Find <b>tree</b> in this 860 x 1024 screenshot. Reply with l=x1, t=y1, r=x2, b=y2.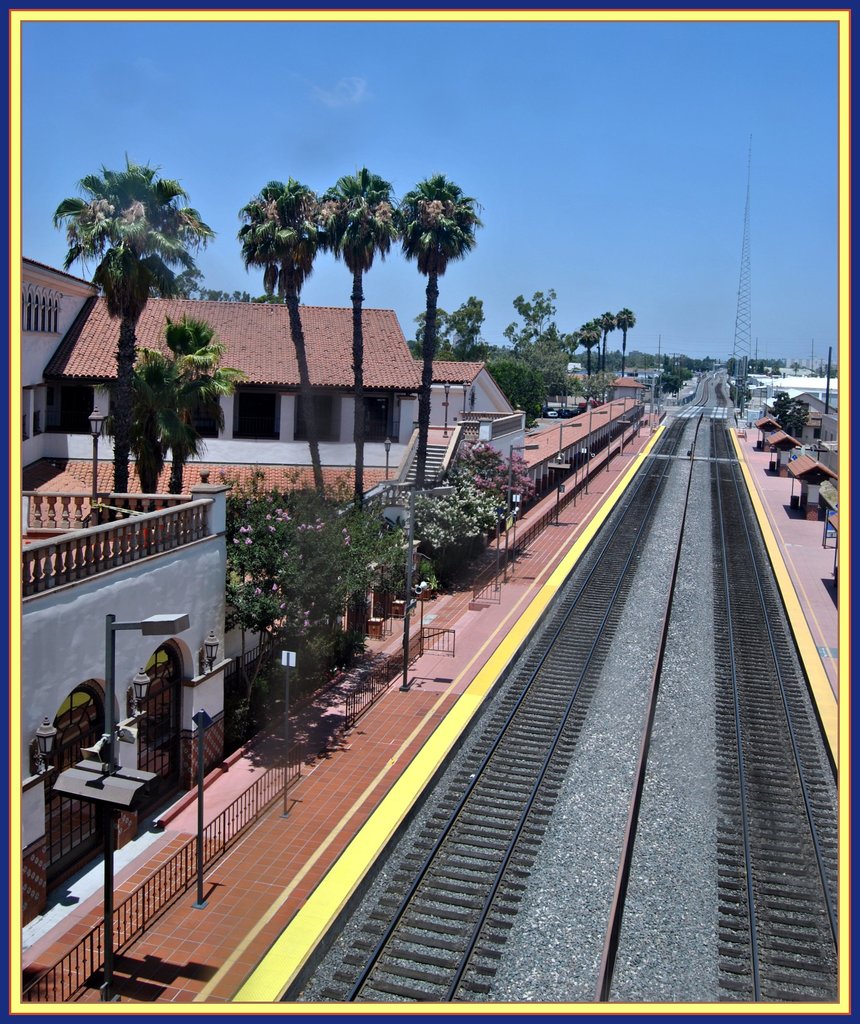
l=90, t=345, r=228, b=493.
